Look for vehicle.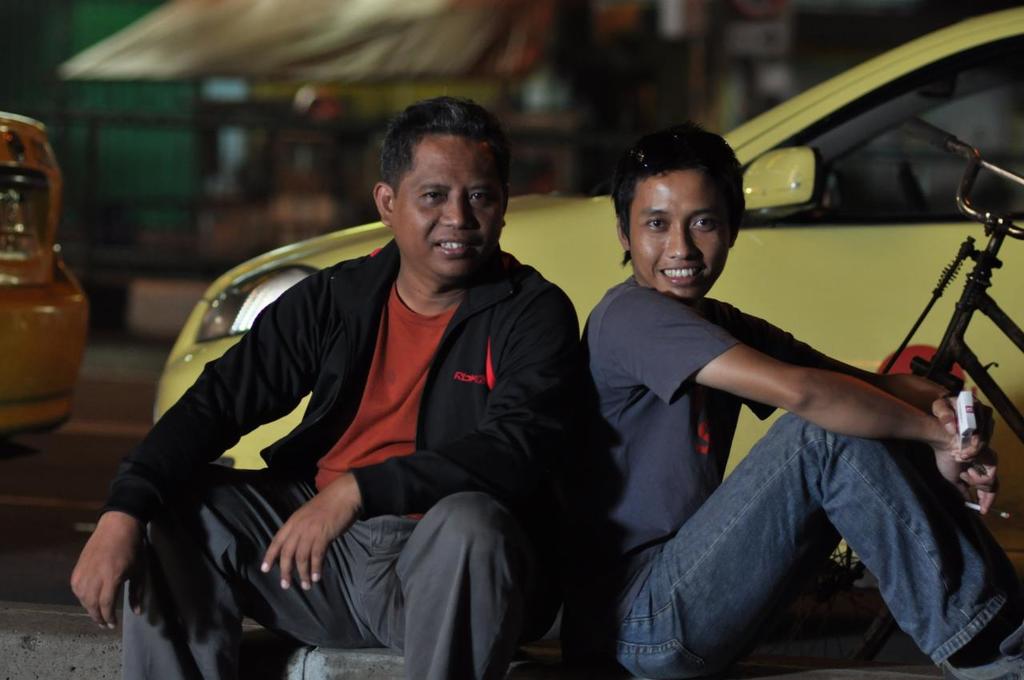
Found: 873 111 1023 475.
